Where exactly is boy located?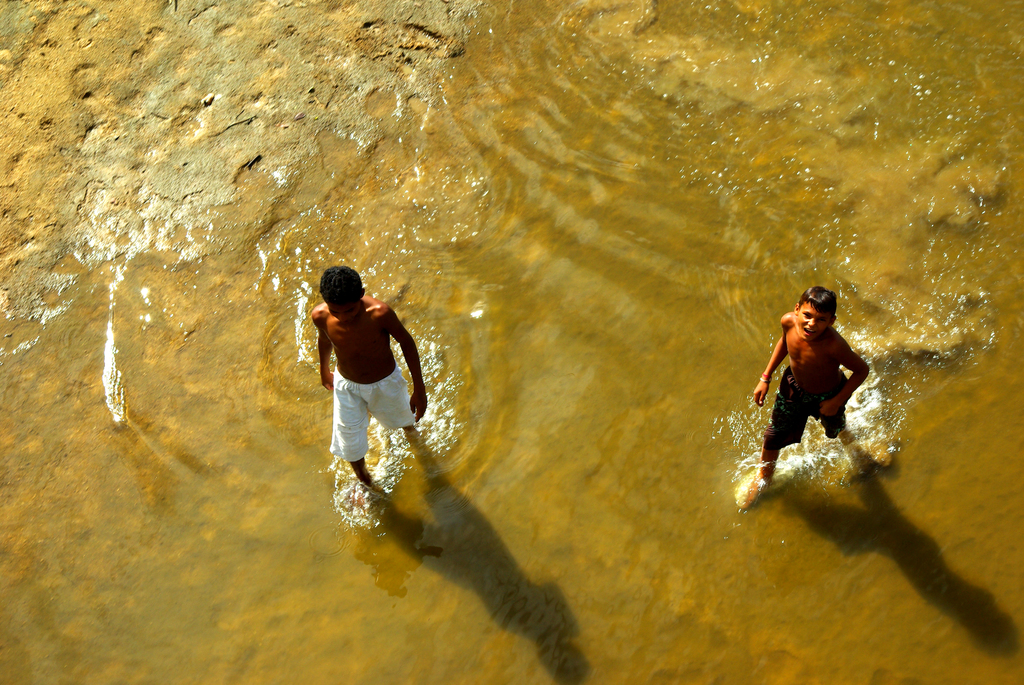
Its bounding box is <region>740, 285, 869, 509</region>.
